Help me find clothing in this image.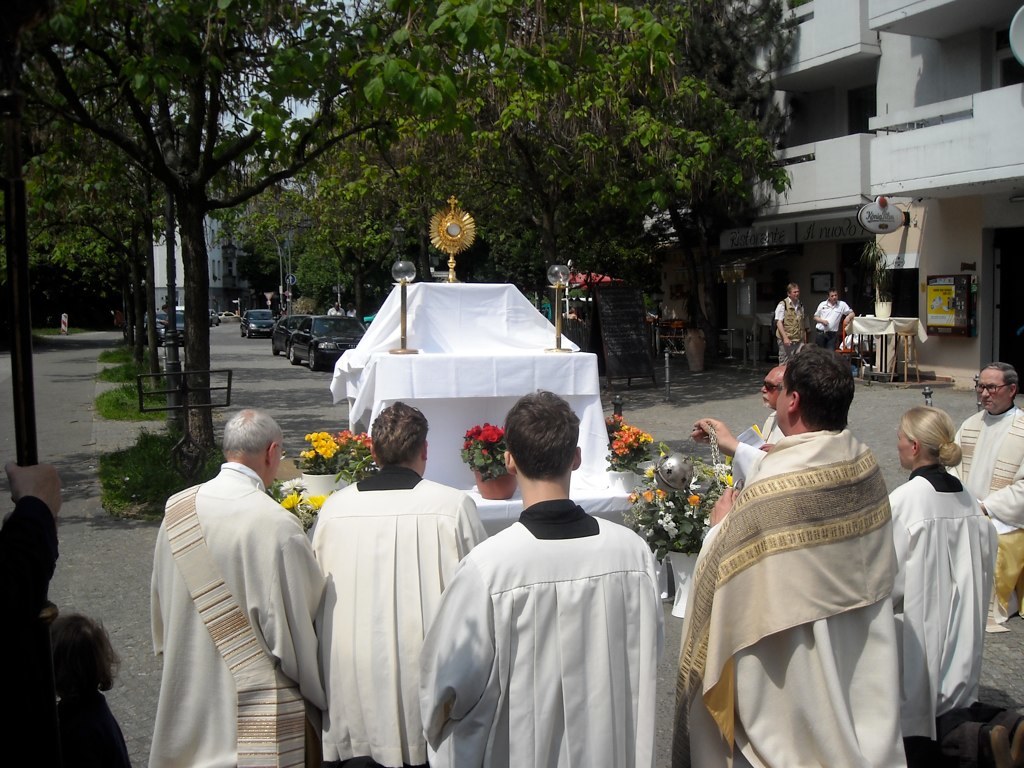
Found it: detection(886, 465, 997, 740).
